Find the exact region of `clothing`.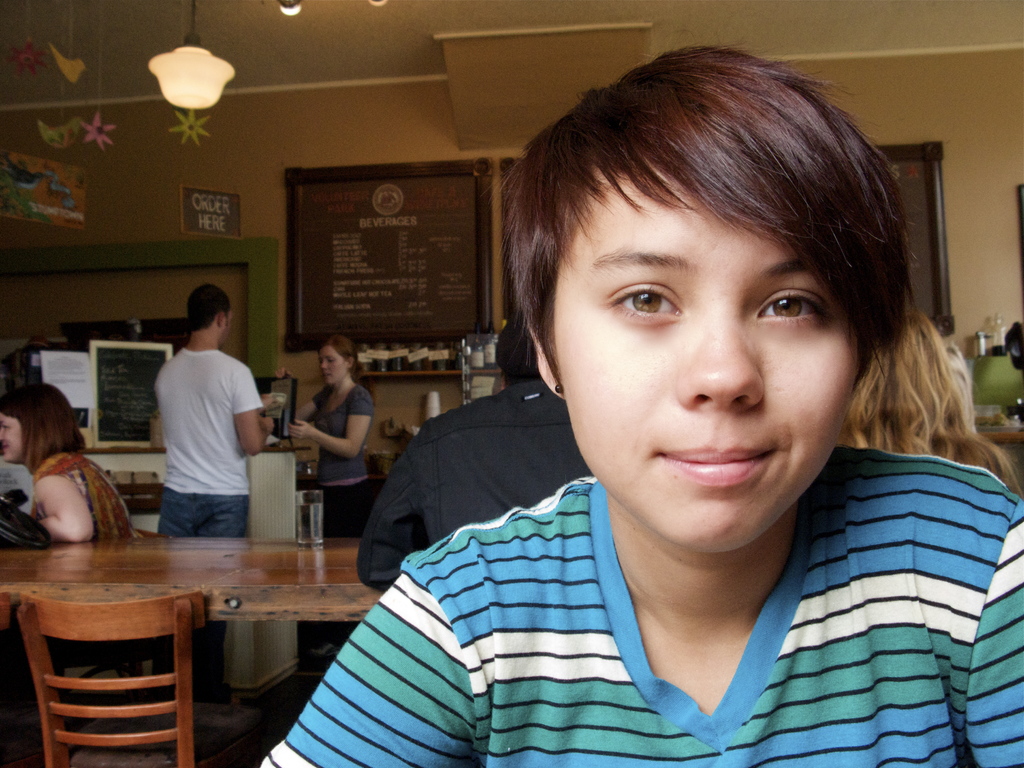
Exact region: {"x1": 349, "y1": 384, "x2": 595, "y2": 597}.
